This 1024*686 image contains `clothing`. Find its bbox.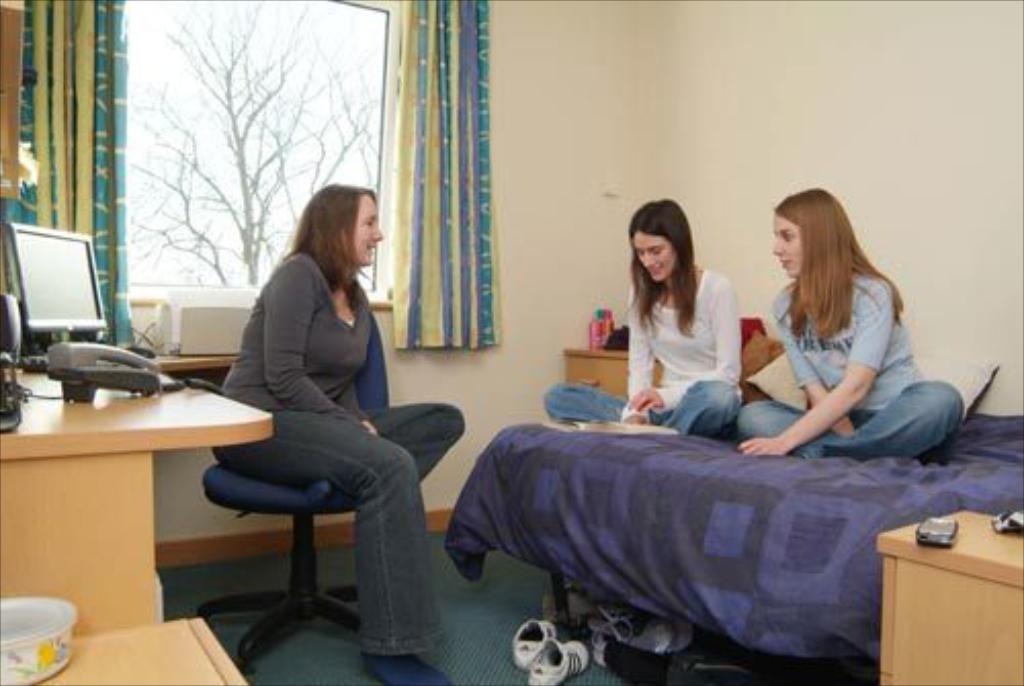
bbox=(735, 262, 965, 459).
